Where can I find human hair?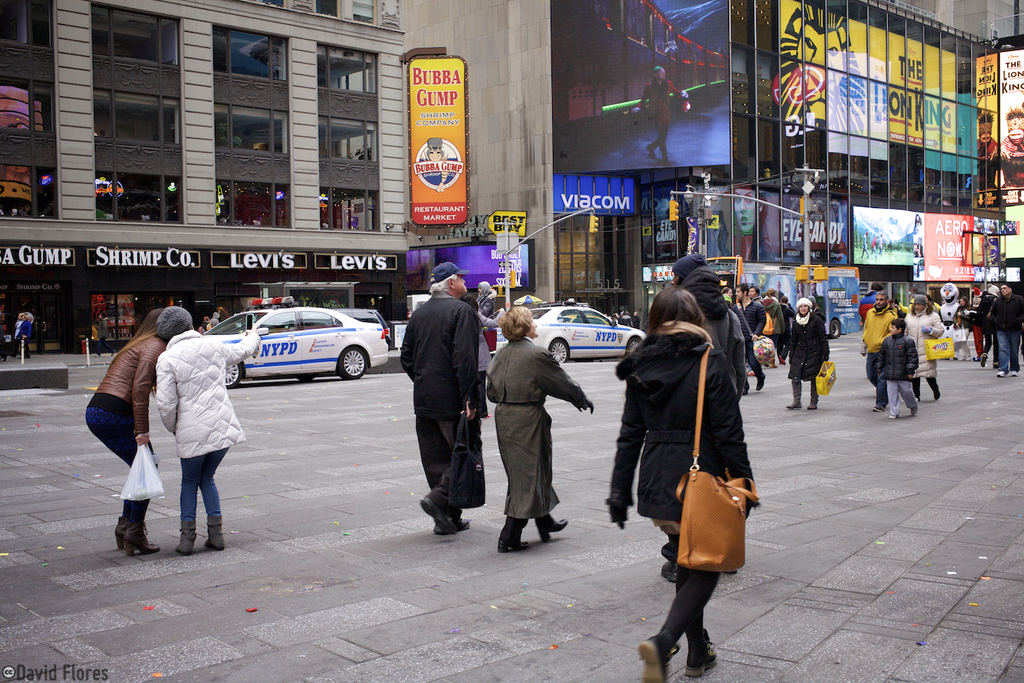
You can find it at <region>424, 274, 454, 297</region>.
